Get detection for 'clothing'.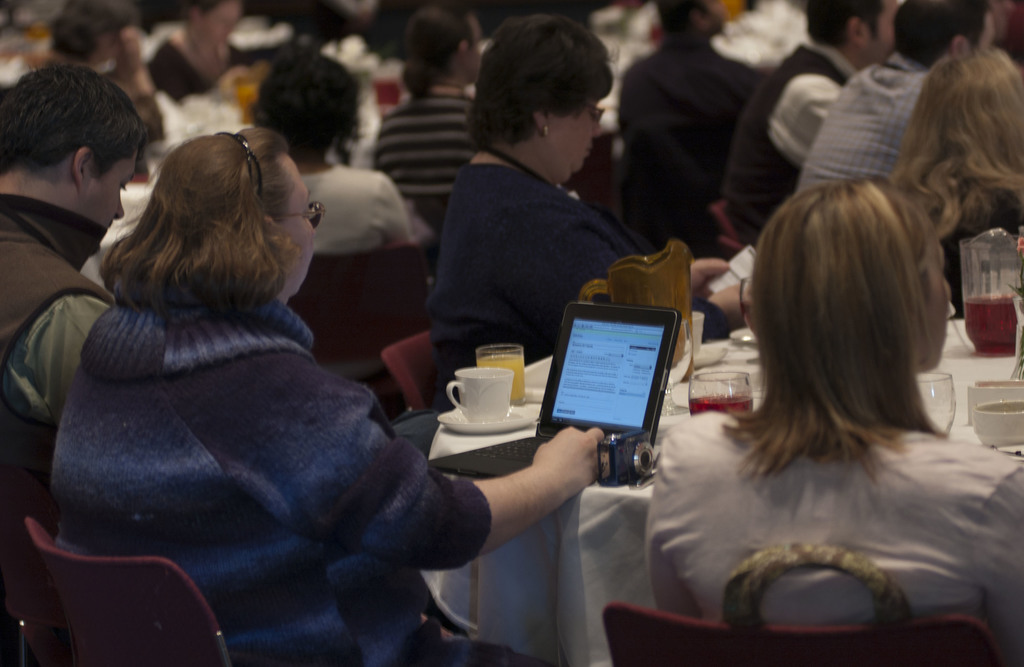
Detection: locate(422, 162, 721, 414).
